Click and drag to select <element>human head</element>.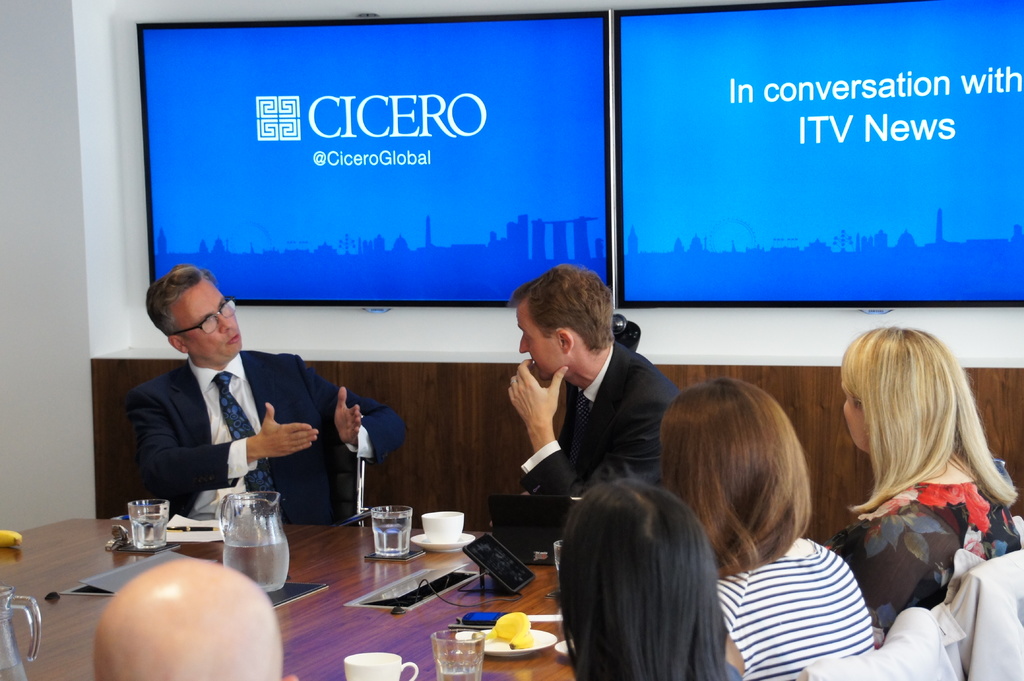
Selection: detection(842, 324, 970, 460).
